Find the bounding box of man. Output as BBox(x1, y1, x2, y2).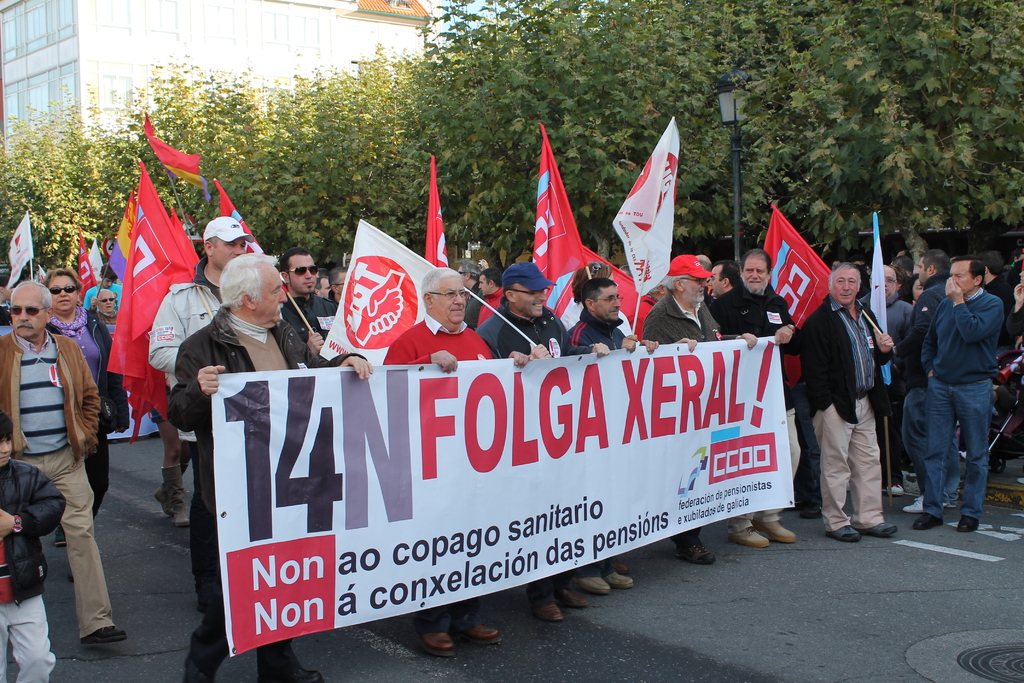
BBox(0, 281, 132, 646).
